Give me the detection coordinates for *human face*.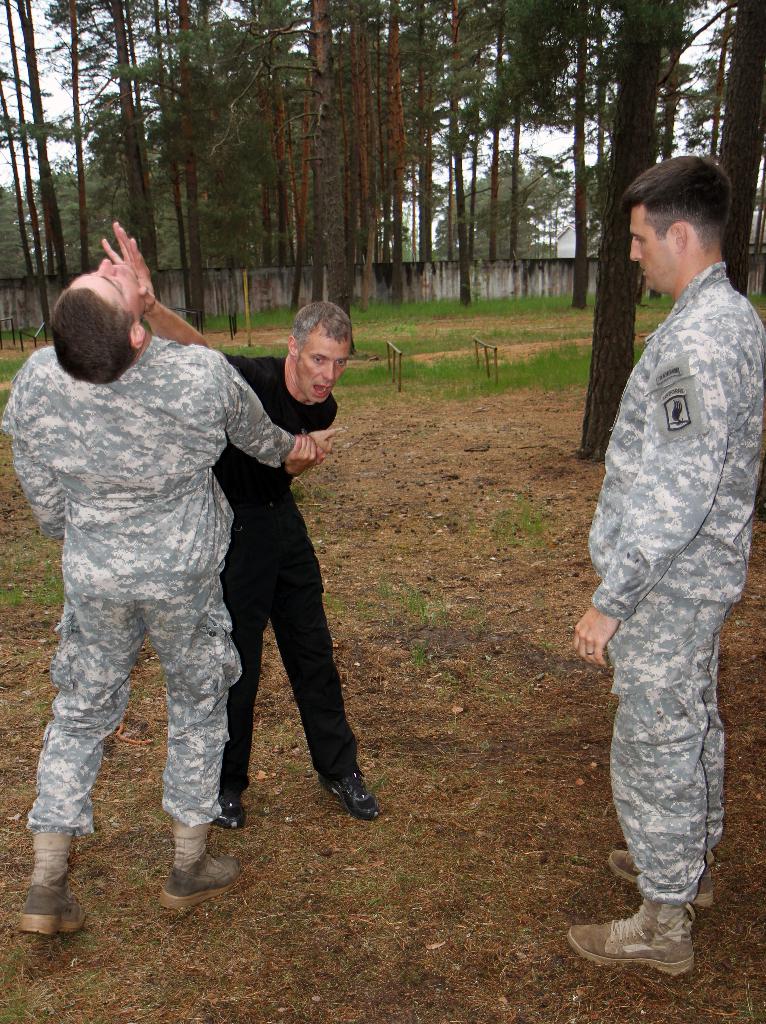
(296,330,353,406).
